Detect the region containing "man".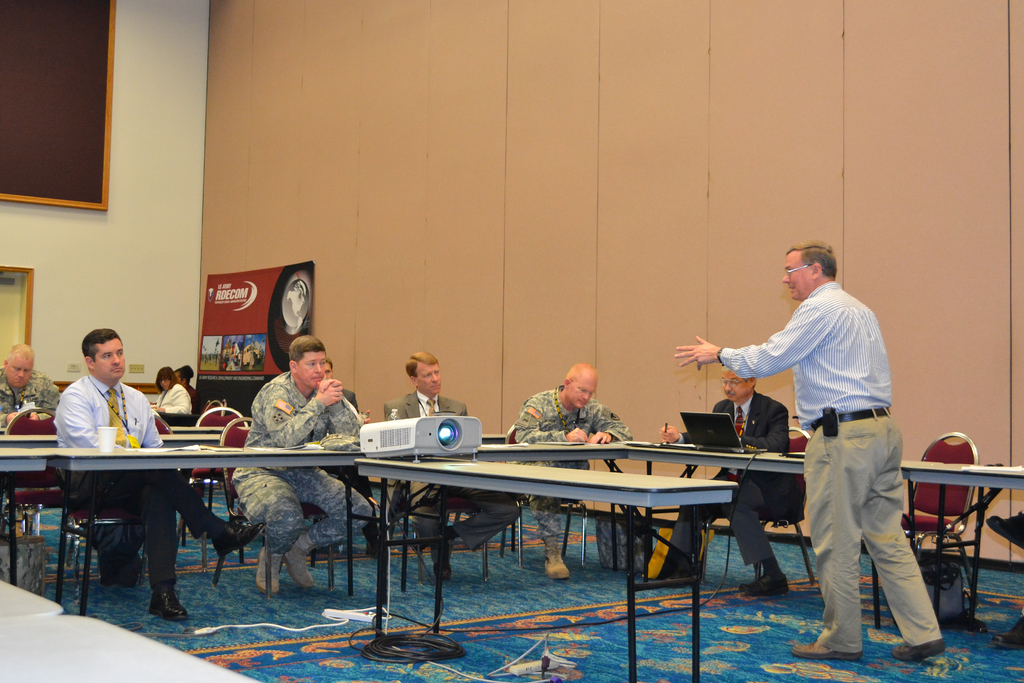
detection(386, 350, 512, 586).
